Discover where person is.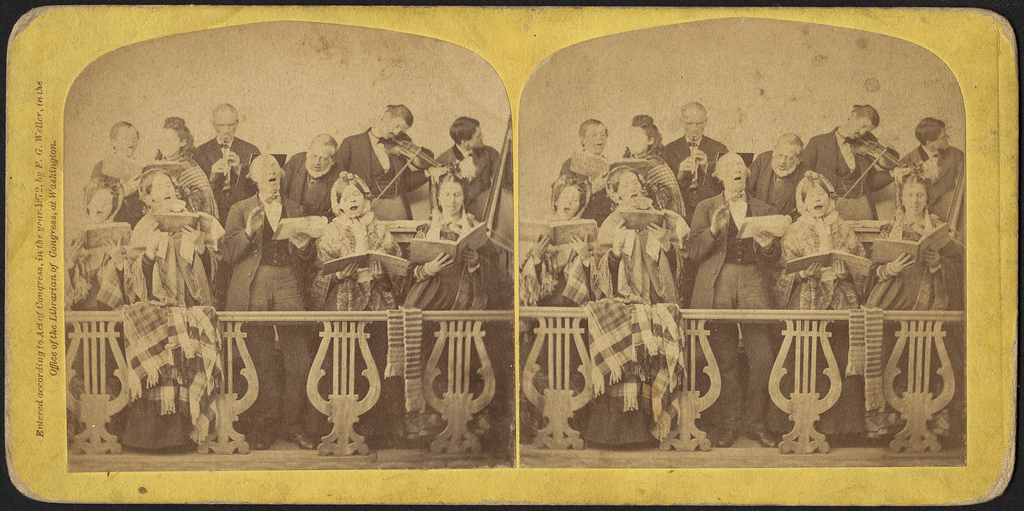
Discovered at x1=409 y1=173 x2=494 y2=432.
